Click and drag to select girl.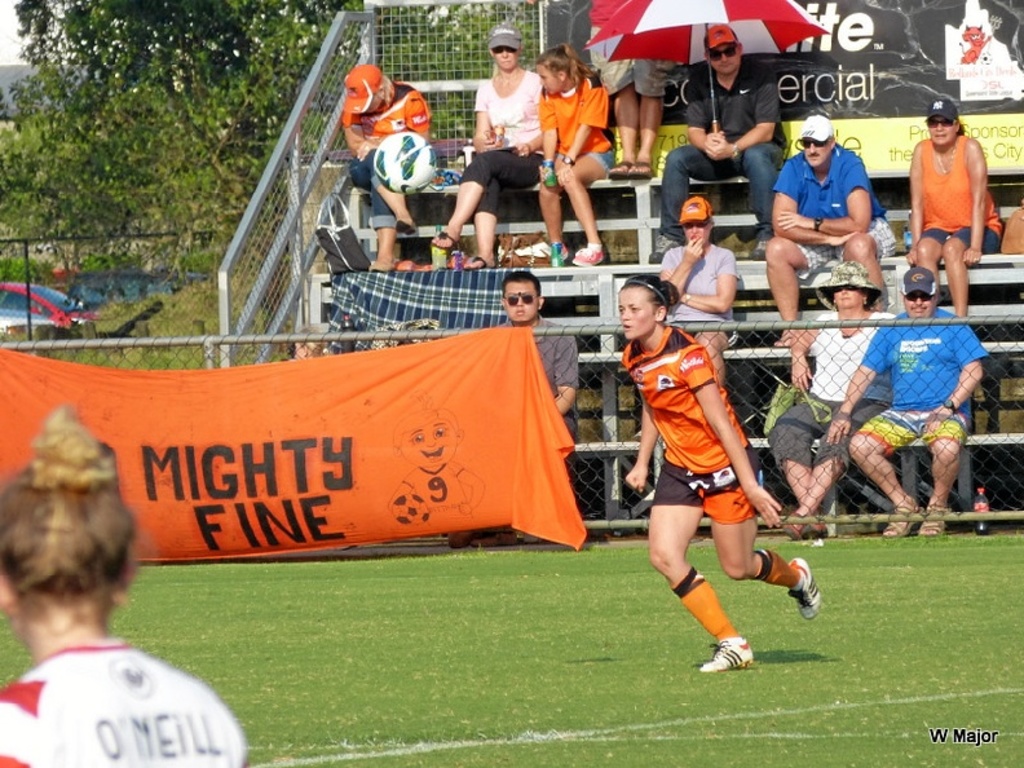
Selection: 0/406/250/767.
